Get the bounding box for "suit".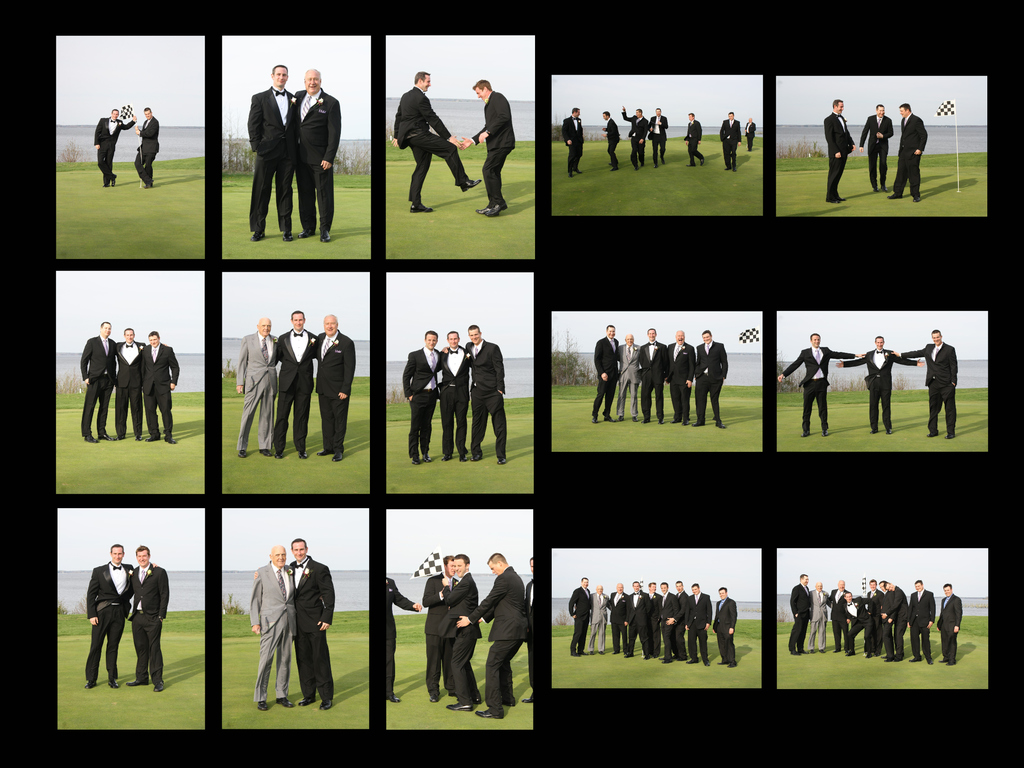
[913, 588, 936, 660].
